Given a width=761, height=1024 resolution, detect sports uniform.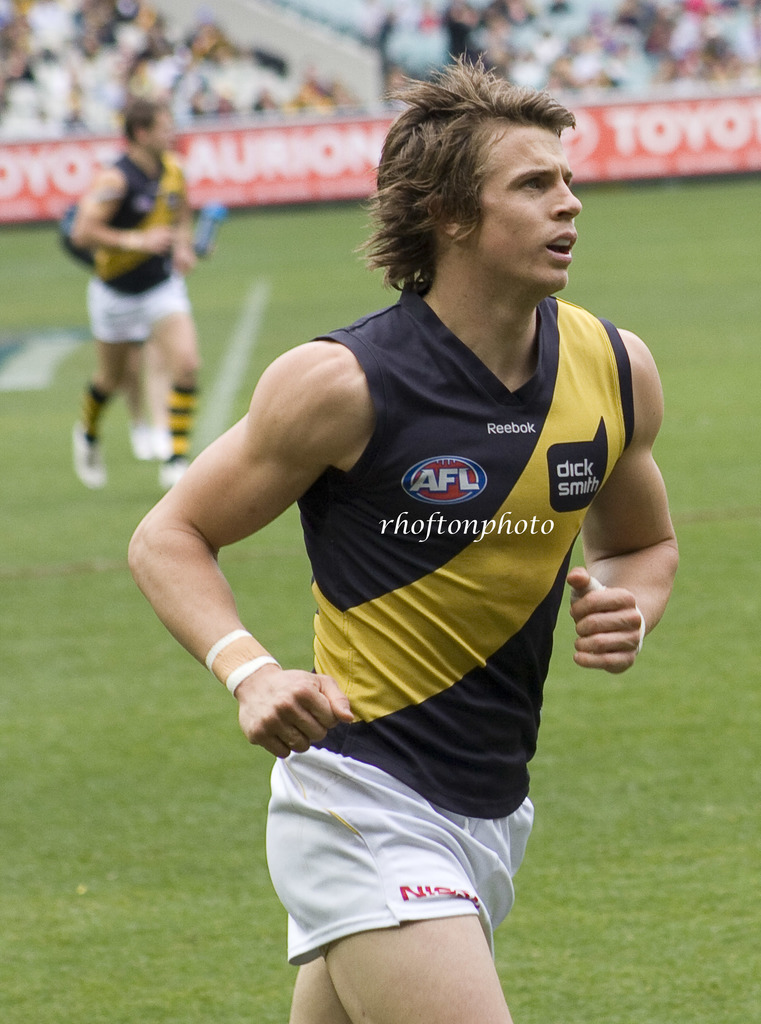
box(264, 271, 636, 973).
